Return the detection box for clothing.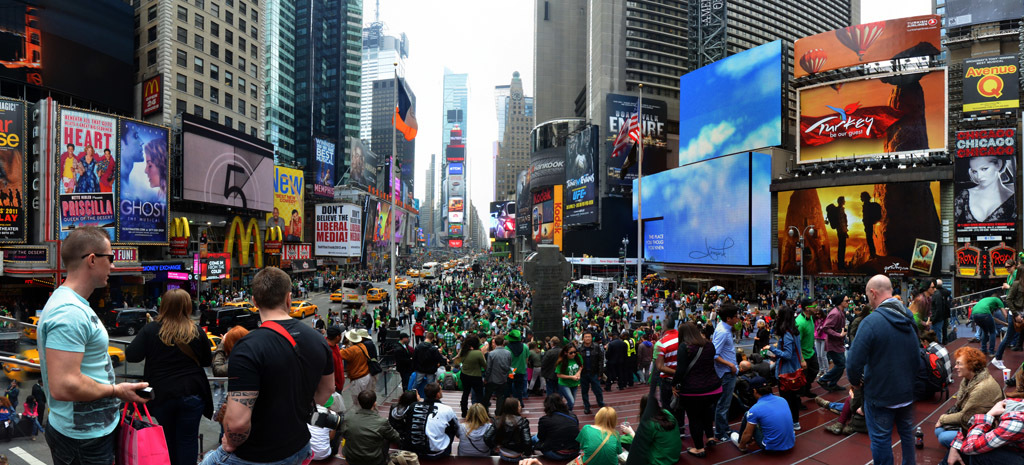
box(400, 401, 457, 455).
